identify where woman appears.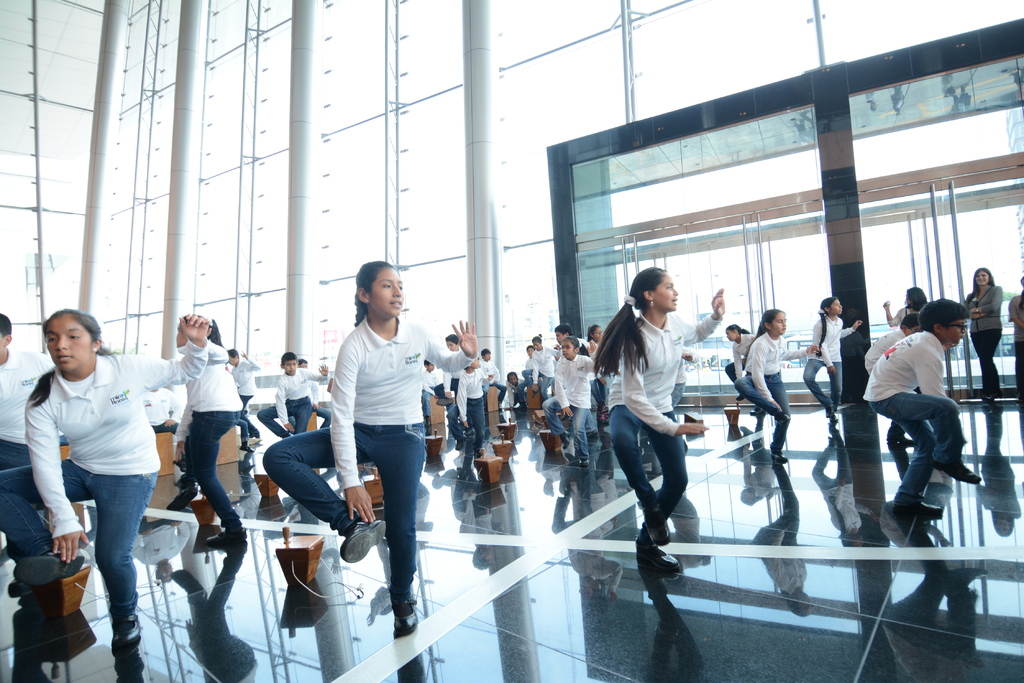
Appears at select_region(884, 288, 929, 327).
